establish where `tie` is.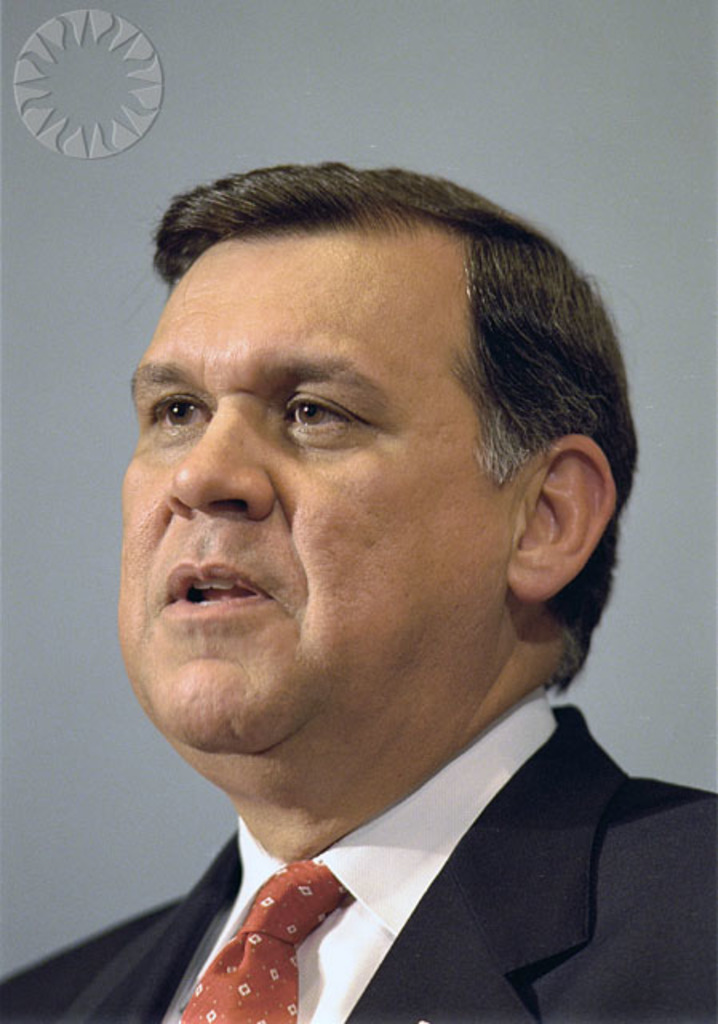
Established at select_region(165, 861, 355, 1022).
